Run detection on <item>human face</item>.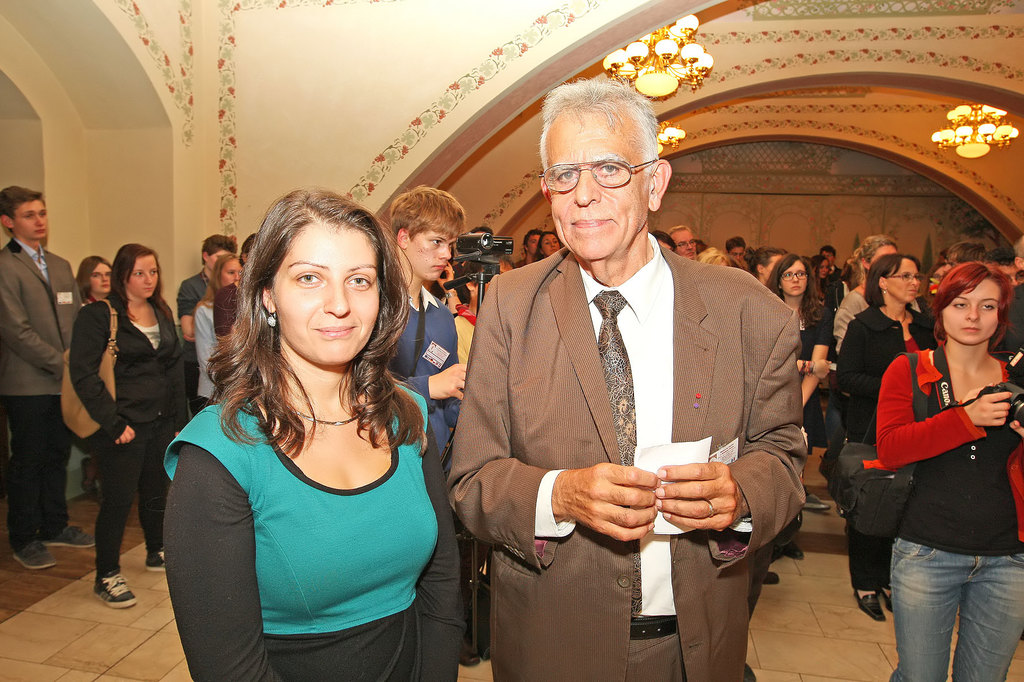
Result: left=221, top=257, right=241, bottom=287.
